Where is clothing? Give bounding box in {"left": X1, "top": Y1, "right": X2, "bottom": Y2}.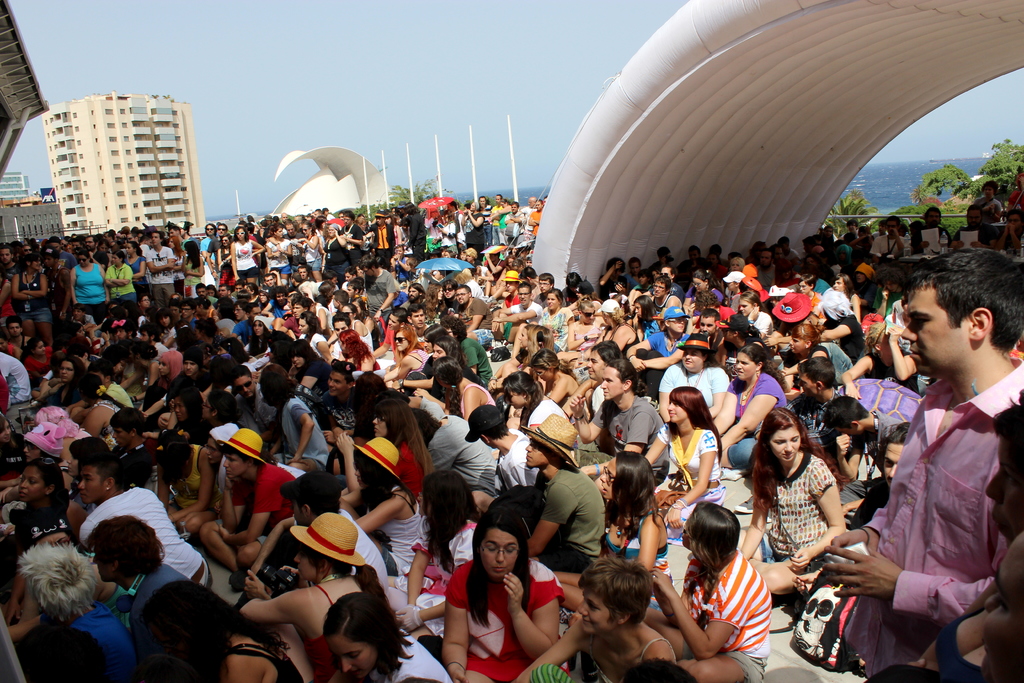
{"left": 423, "top": 408, "right": 492, "bottom": 481}.
